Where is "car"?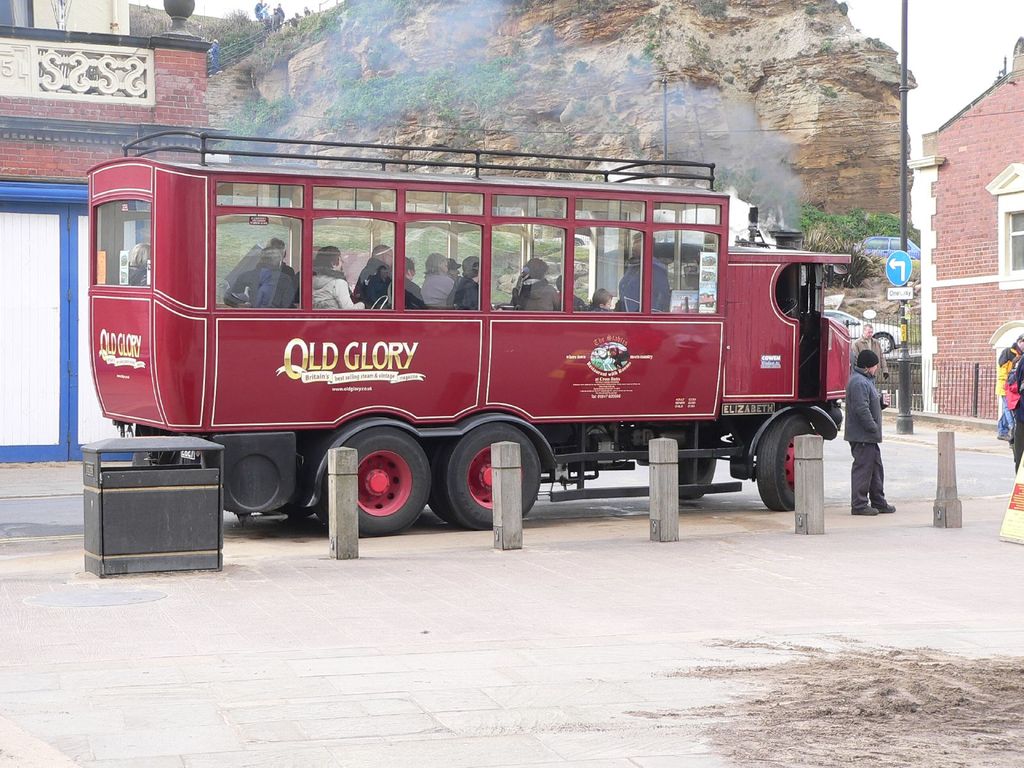
crop(825, 307, 903, 352).
